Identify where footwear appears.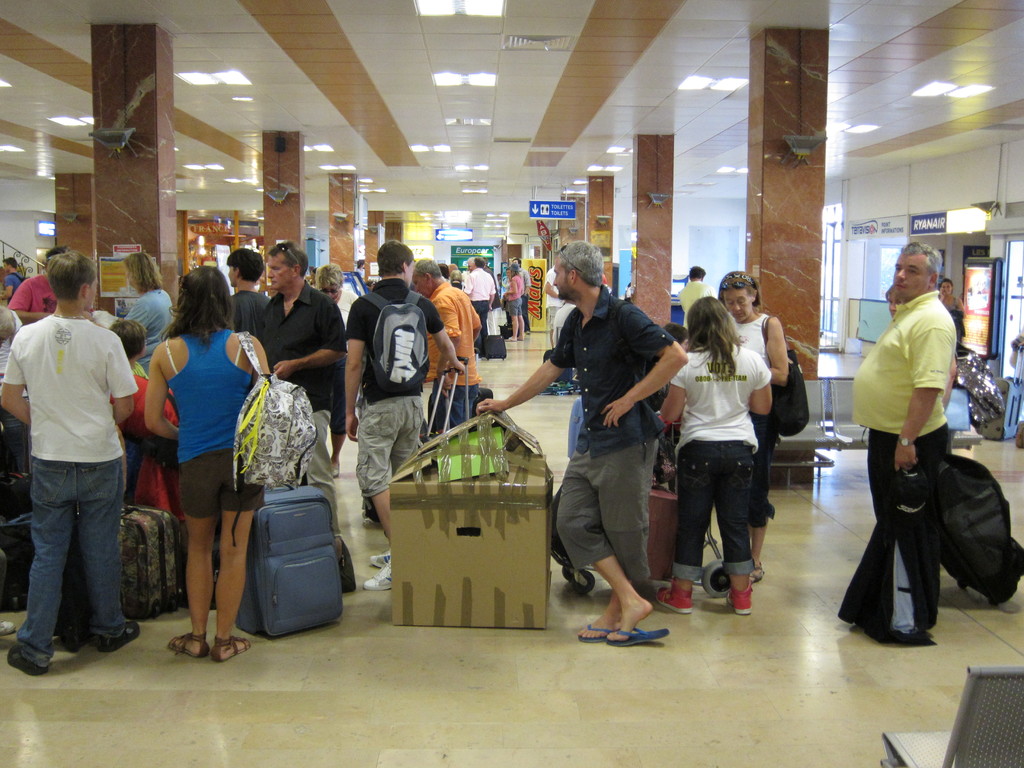
Appears at x1=728, y1=577, x2=751, y2=615.
